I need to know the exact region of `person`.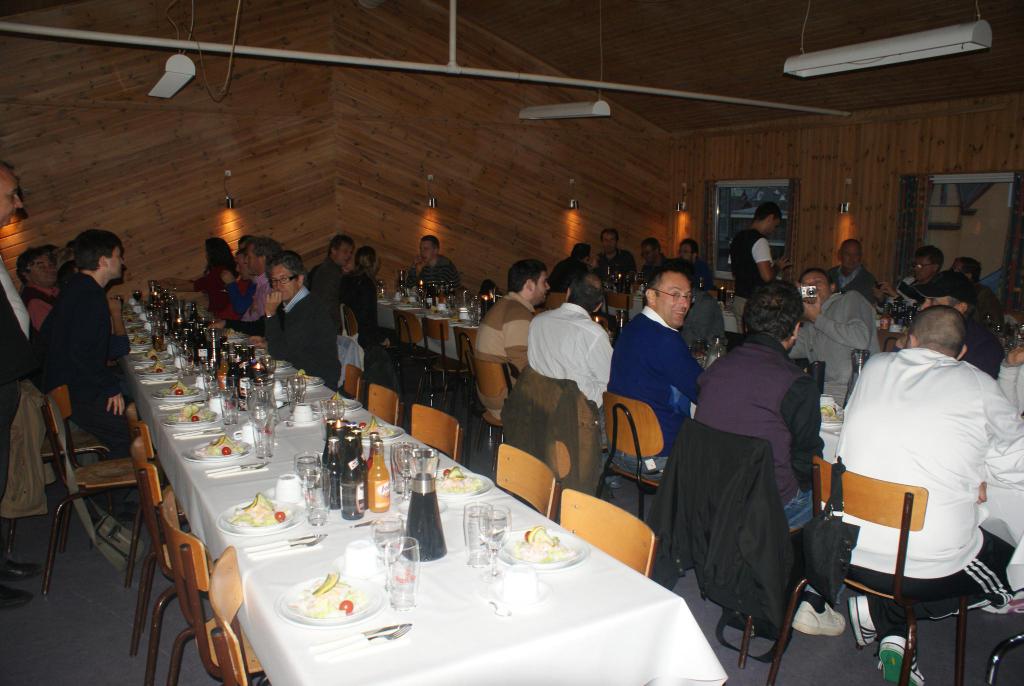
Region: locate(525, 266, 614, 407).
